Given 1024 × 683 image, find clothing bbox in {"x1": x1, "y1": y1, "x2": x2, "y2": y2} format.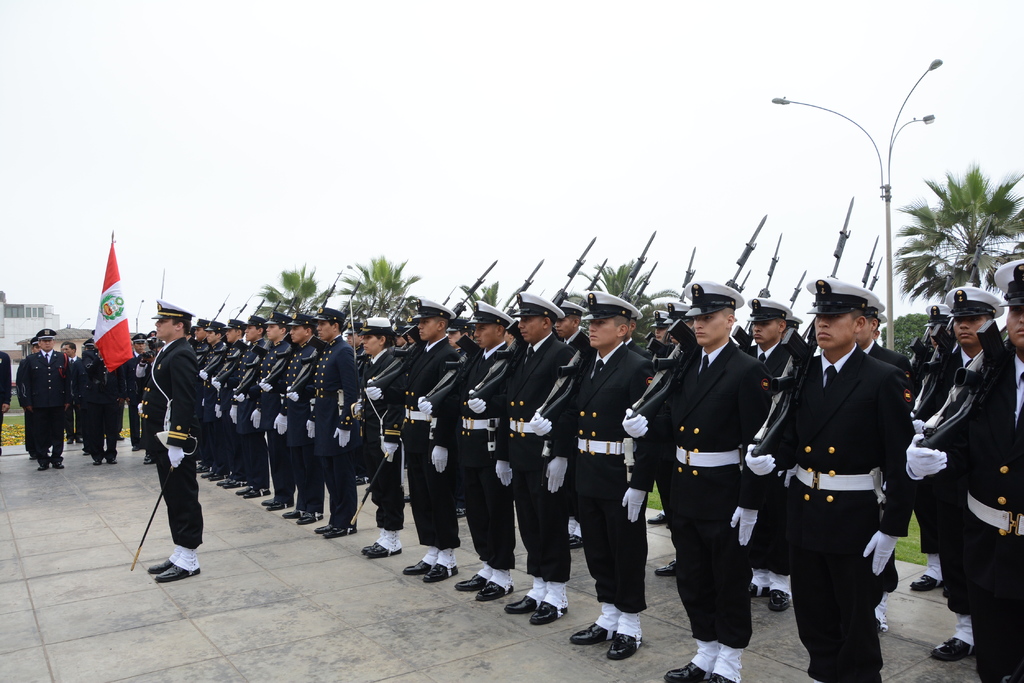
{"x1": 0, "y1": 346, "x2": 11, "y2": 446}.
